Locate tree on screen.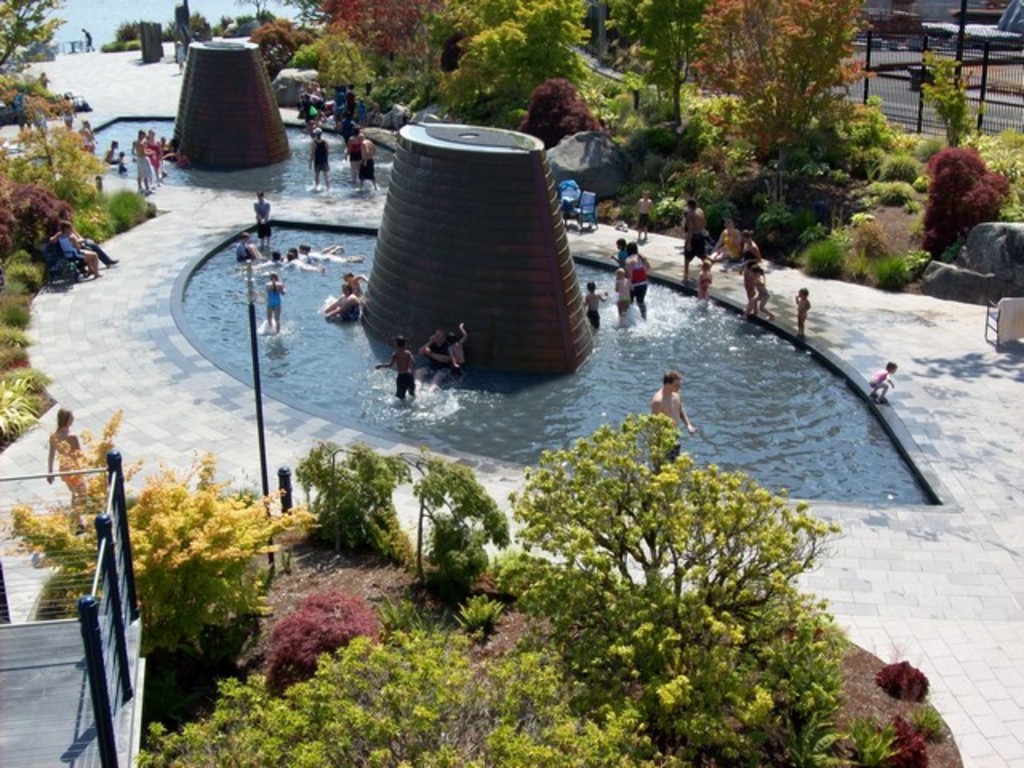
On screen at locate(141, 643, 662, 766).
